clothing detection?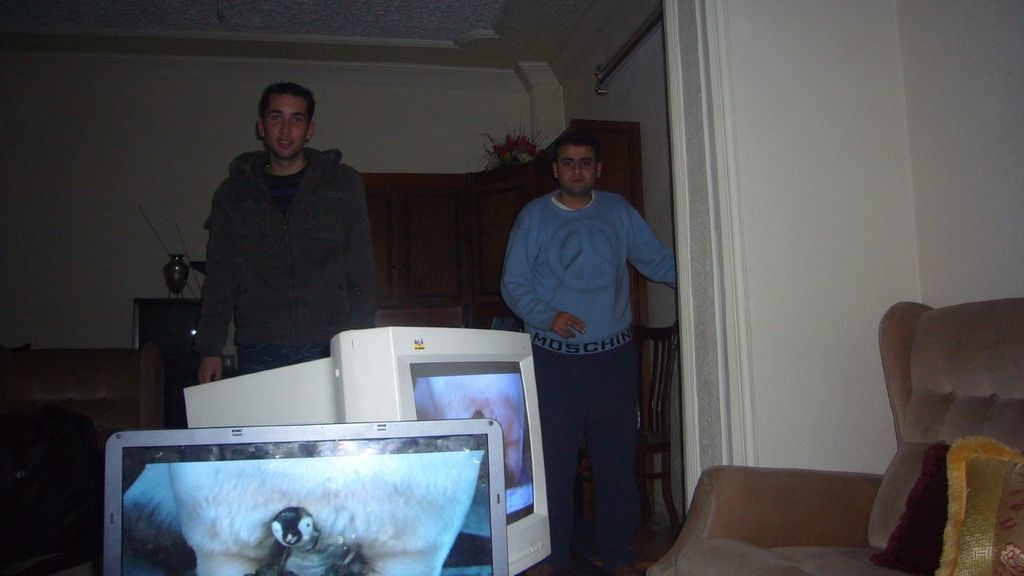
{"x1": 191, "y1": 142, "x2": 363, "y2": 383}
